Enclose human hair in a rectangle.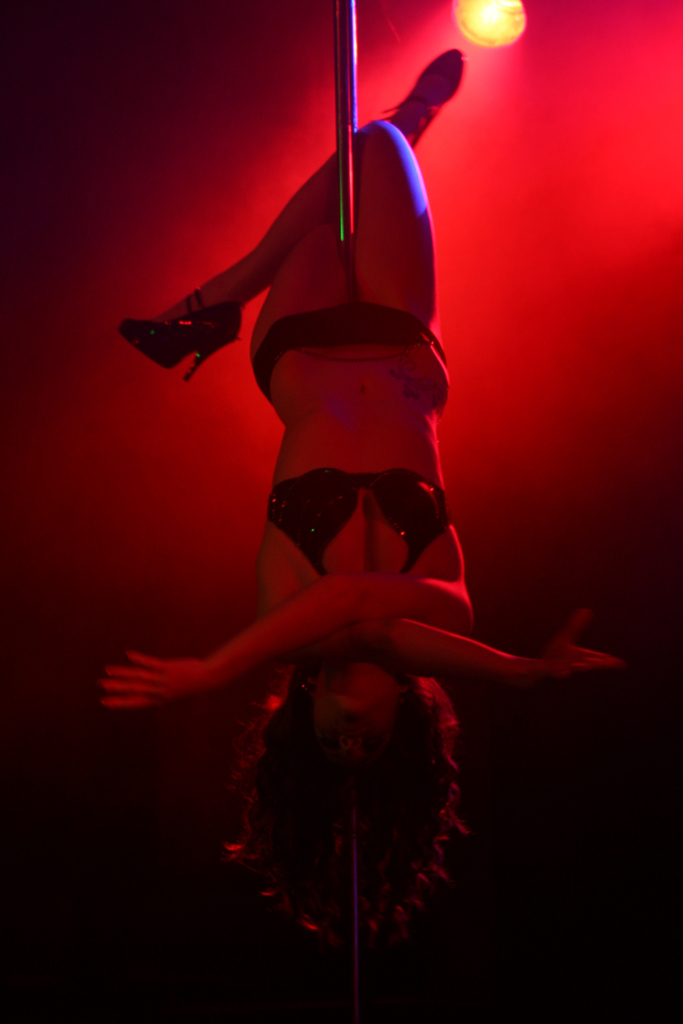
pyautogui.locateOnScreen(221, 691, 470, 936).
